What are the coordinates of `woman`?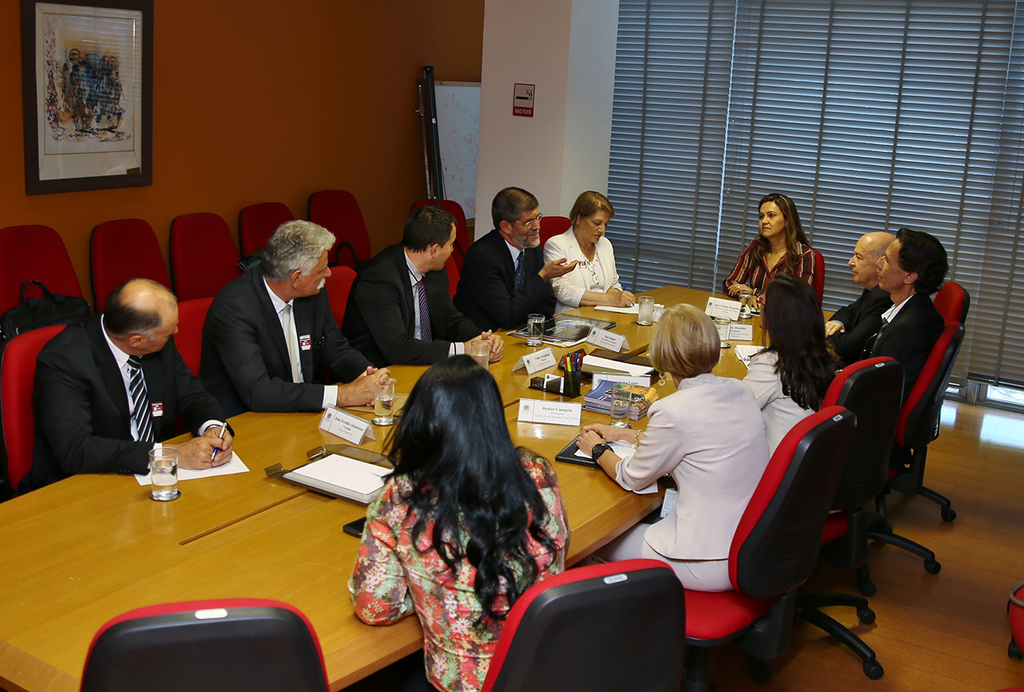
545 195 625 302.
